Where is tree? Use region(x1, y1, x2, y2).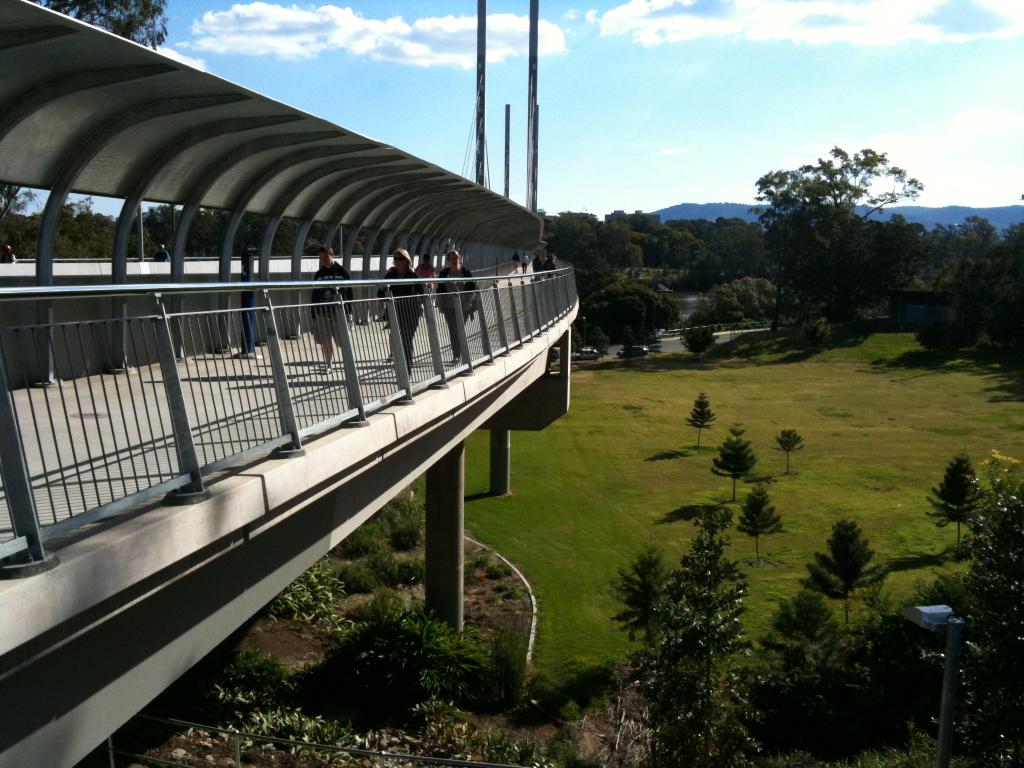
region(947, 463, 1023, 671).
